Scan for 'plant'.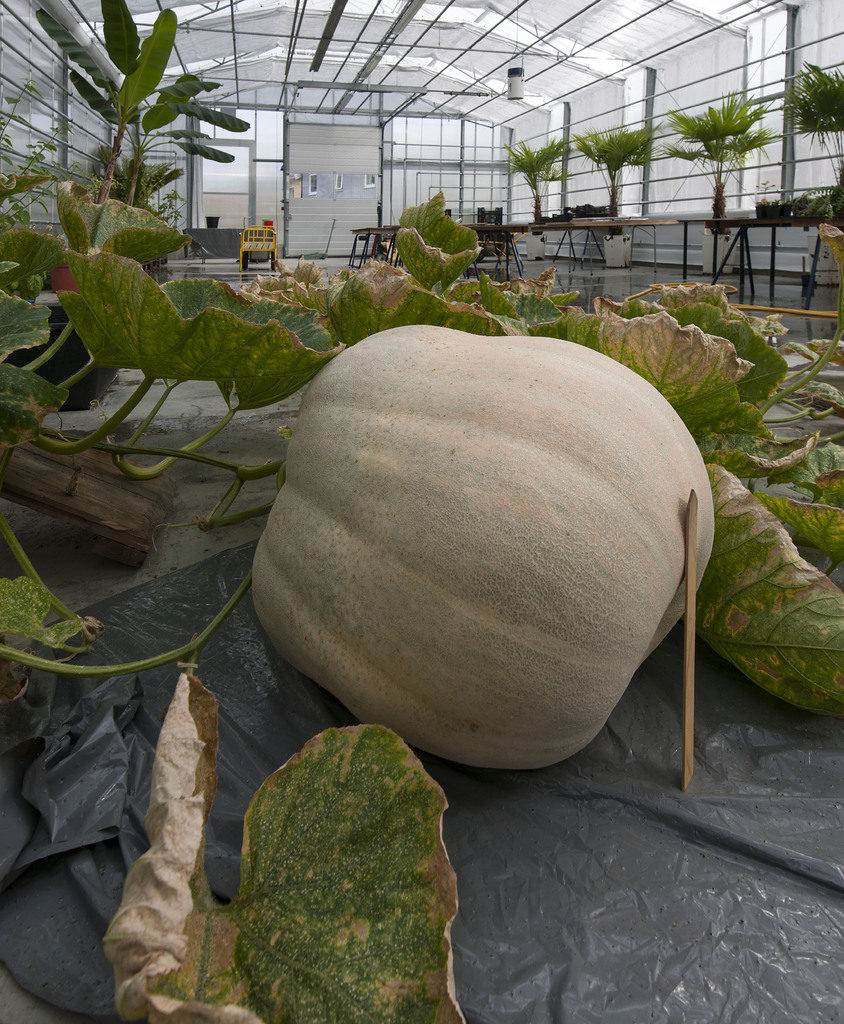
Scan result: Rect(0, 78, 76, 264).
